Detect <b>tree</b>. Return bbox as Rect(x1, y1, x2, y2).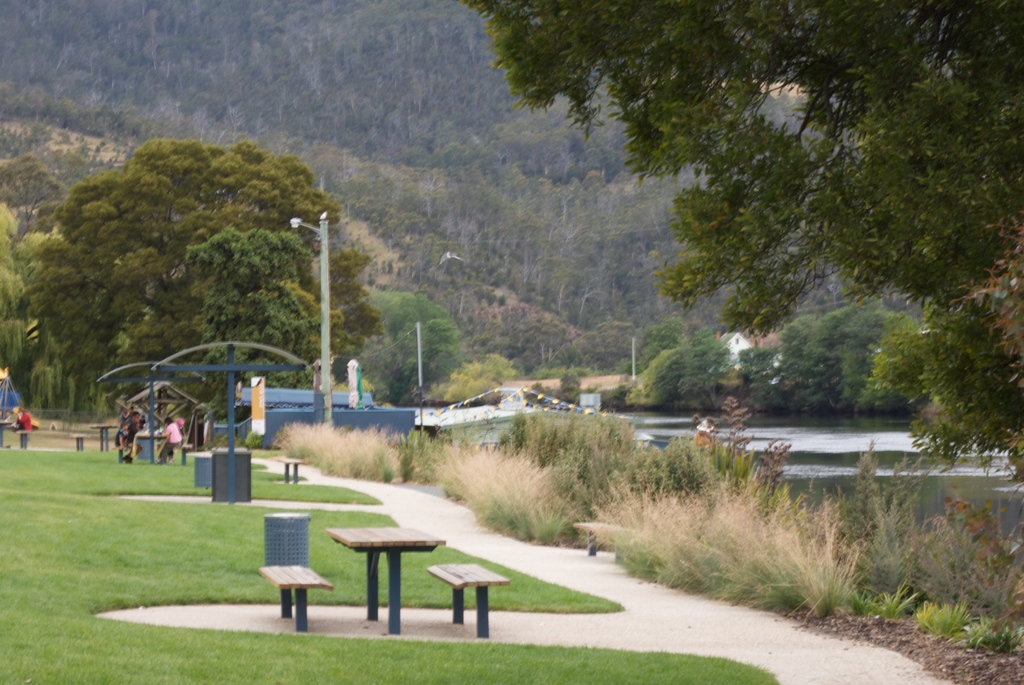
Rect(813, 297, 876, 415).
